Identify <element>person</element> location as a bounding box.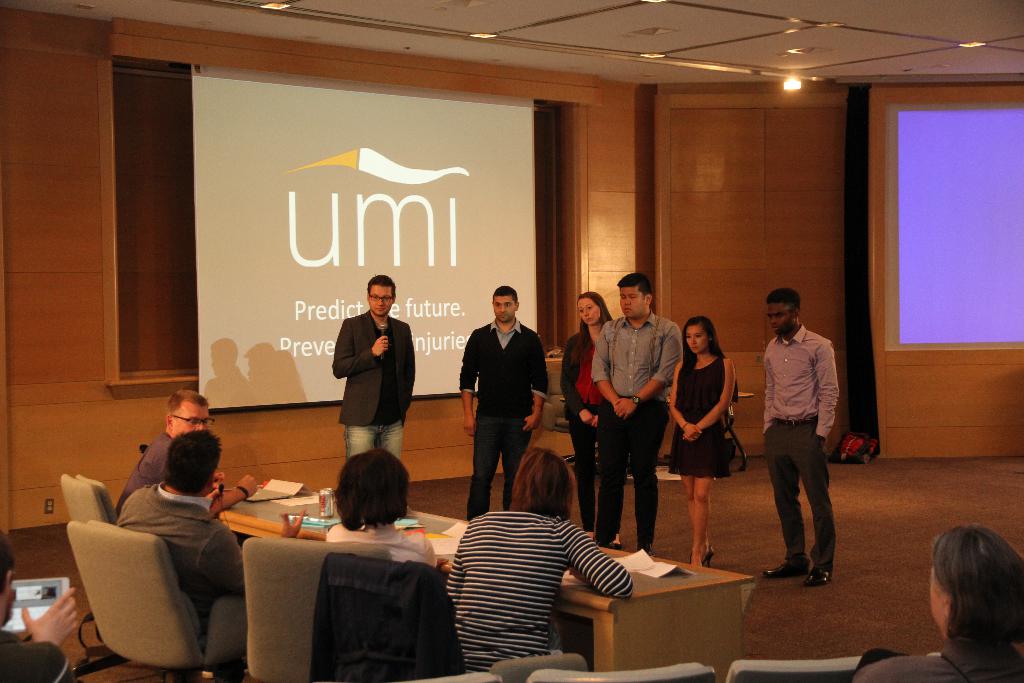
(0,534,84,682).
